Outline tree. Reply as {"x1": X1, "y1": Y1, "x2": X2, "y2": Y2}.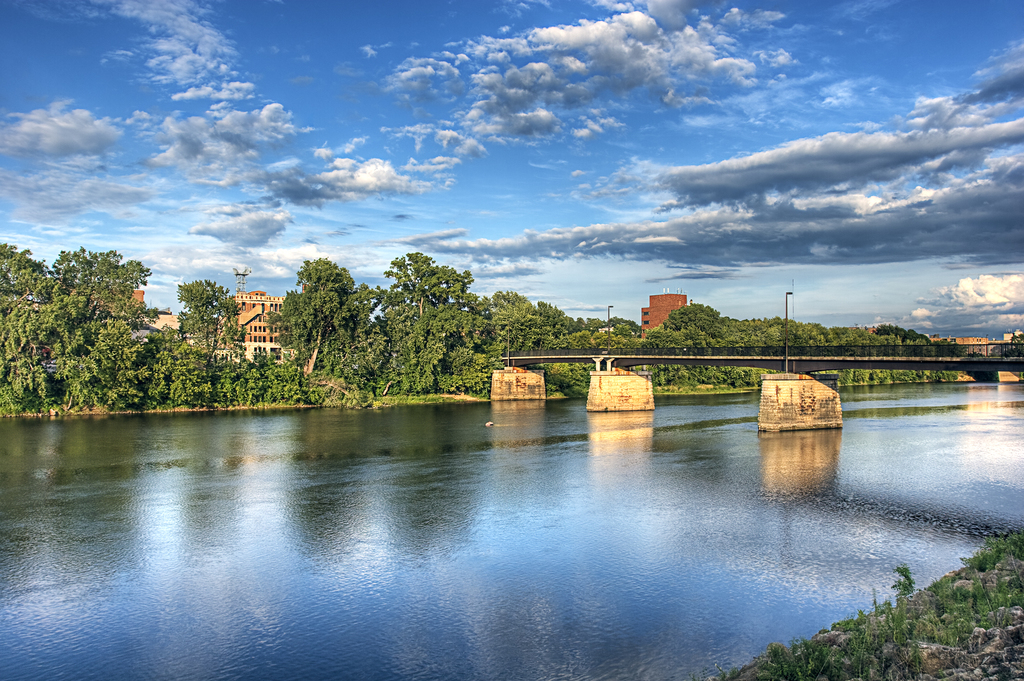
{"x1": 488, "y1": 290, "x2": 539, "y2": 370}.
